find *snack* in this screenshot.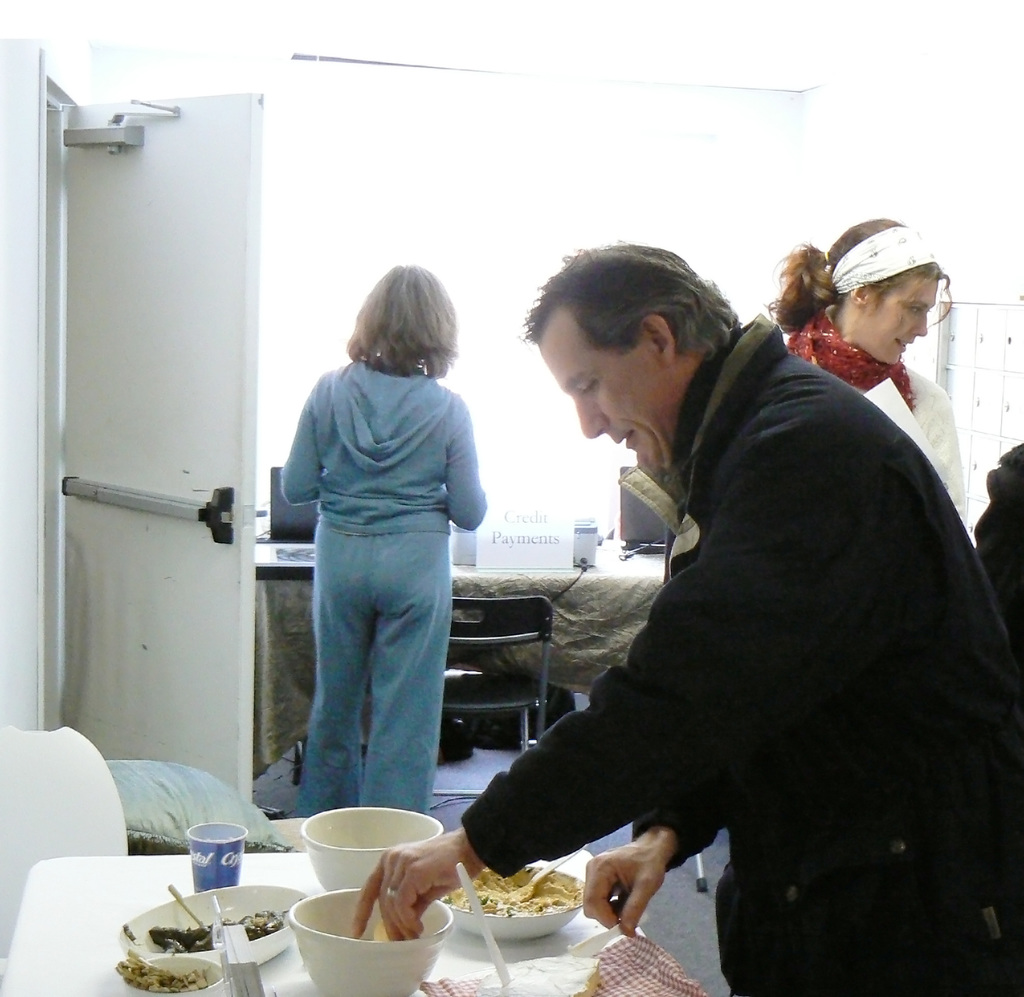
The bounding box for *snack* is 436 867 588 968.
